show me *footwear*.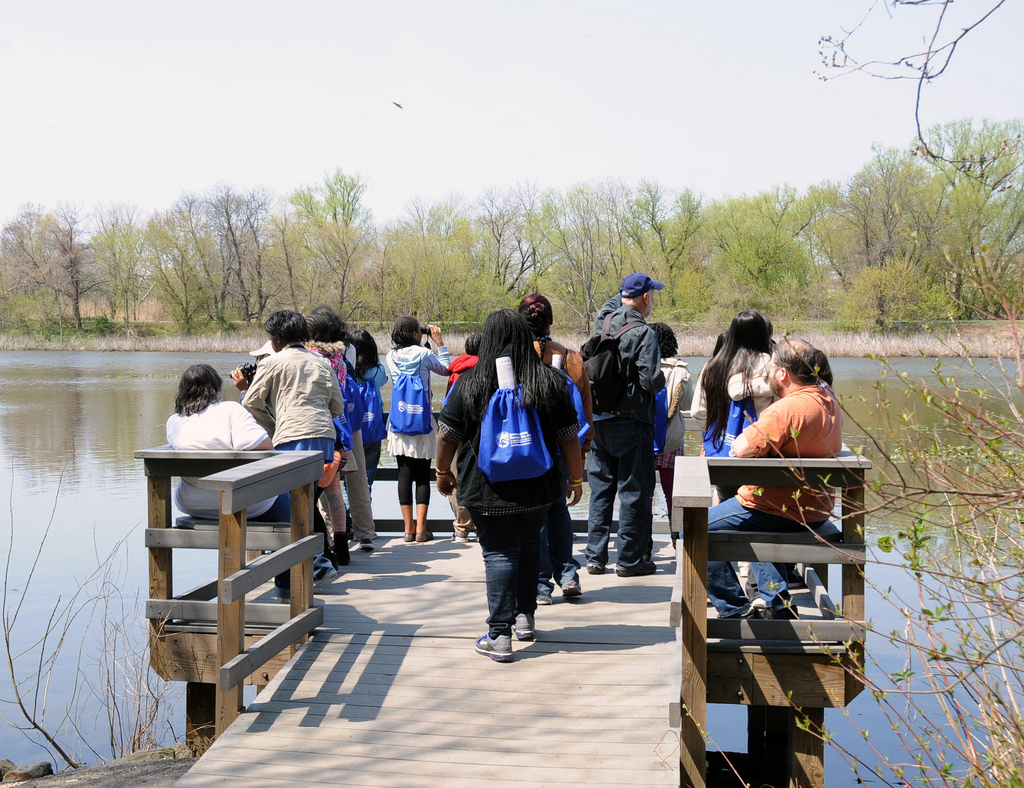
*footwear* is here: pyautogui.locateOnScreen(360, 537, 373, 555).
